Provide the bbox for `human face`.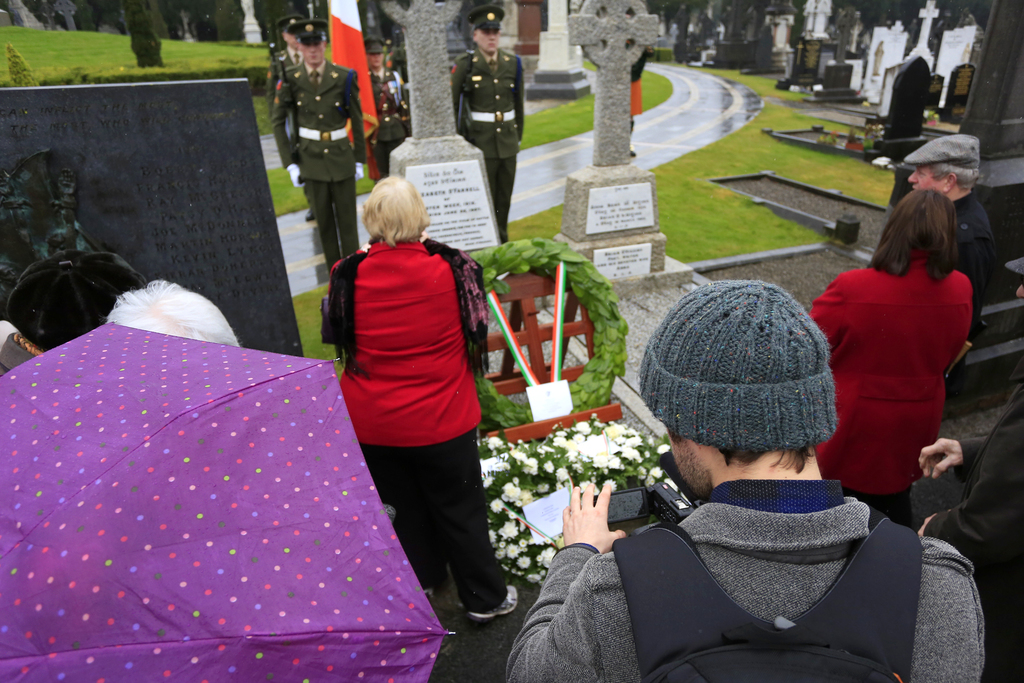
{"x1": 908, "y1": 163, "x2": 943, "y2": 193}.
